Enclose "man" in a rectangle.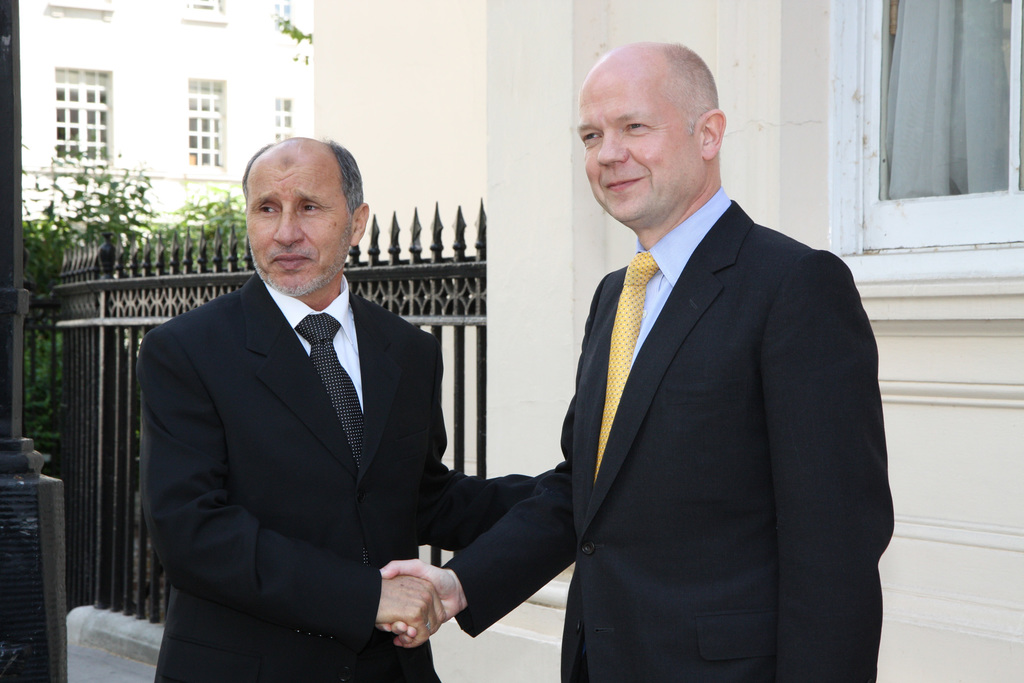
127, 134, 538, 657.
